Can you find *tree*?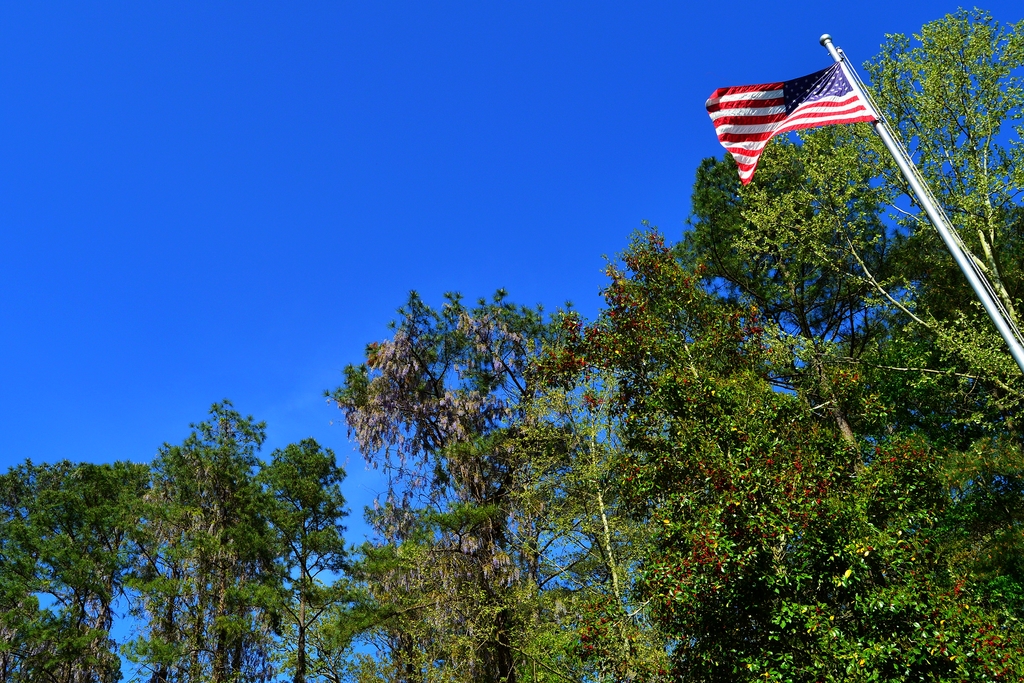
Yes, bounding box: [left=844, top=4, right=1023, bottom=209].
